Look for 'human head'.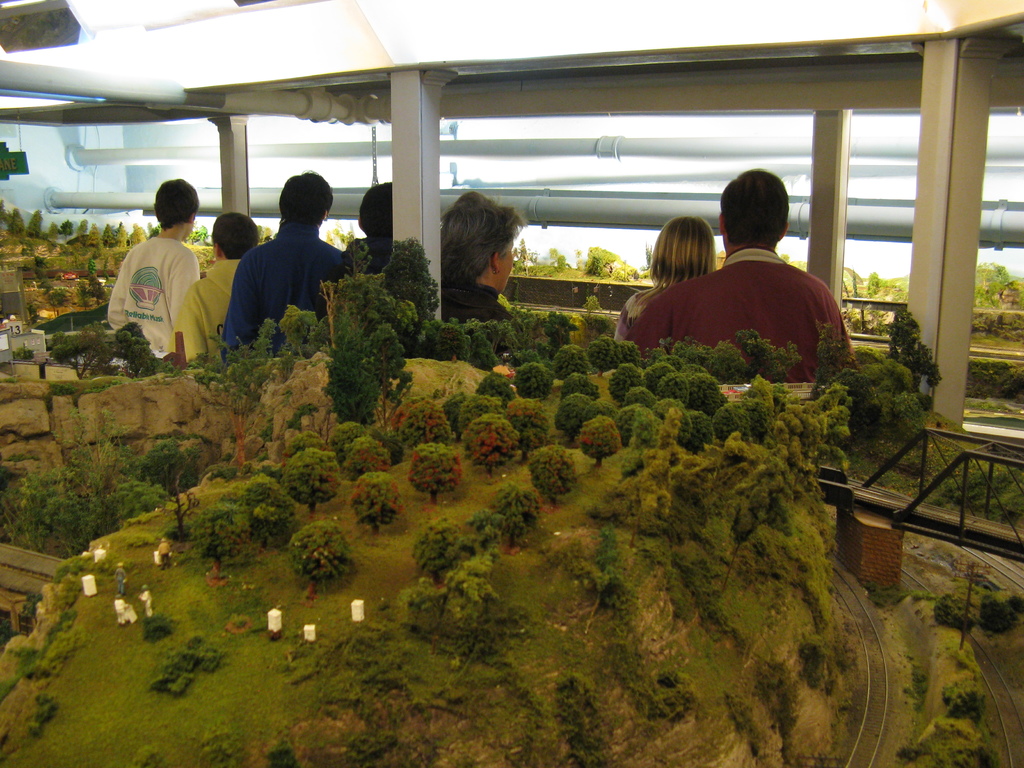
Found: (731,161,805,252).
